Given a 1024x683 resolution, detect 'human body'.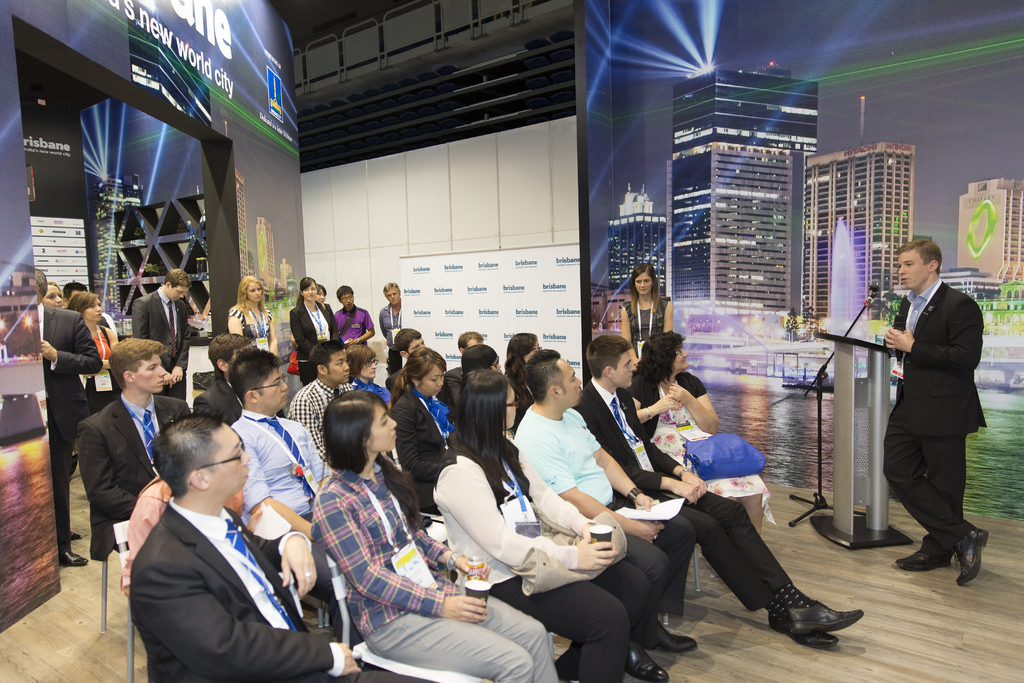
Rect(225, 409, 339, 641).
